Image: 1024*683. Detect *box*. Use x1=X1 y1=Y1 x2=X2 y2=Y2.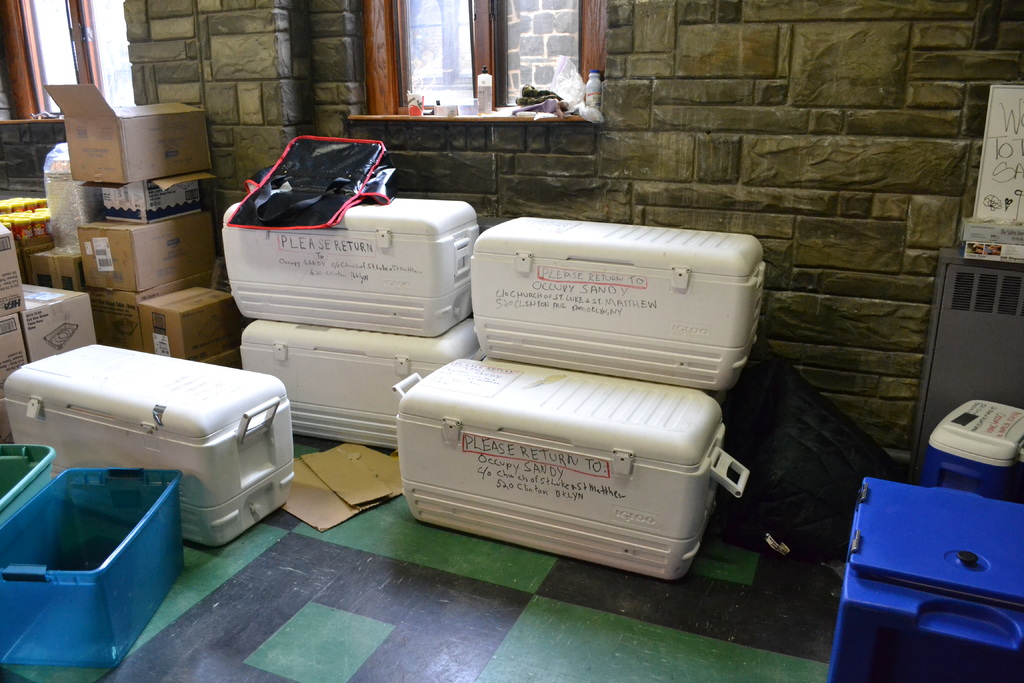
x1=0 y1=313 x2=30 y2=398.
